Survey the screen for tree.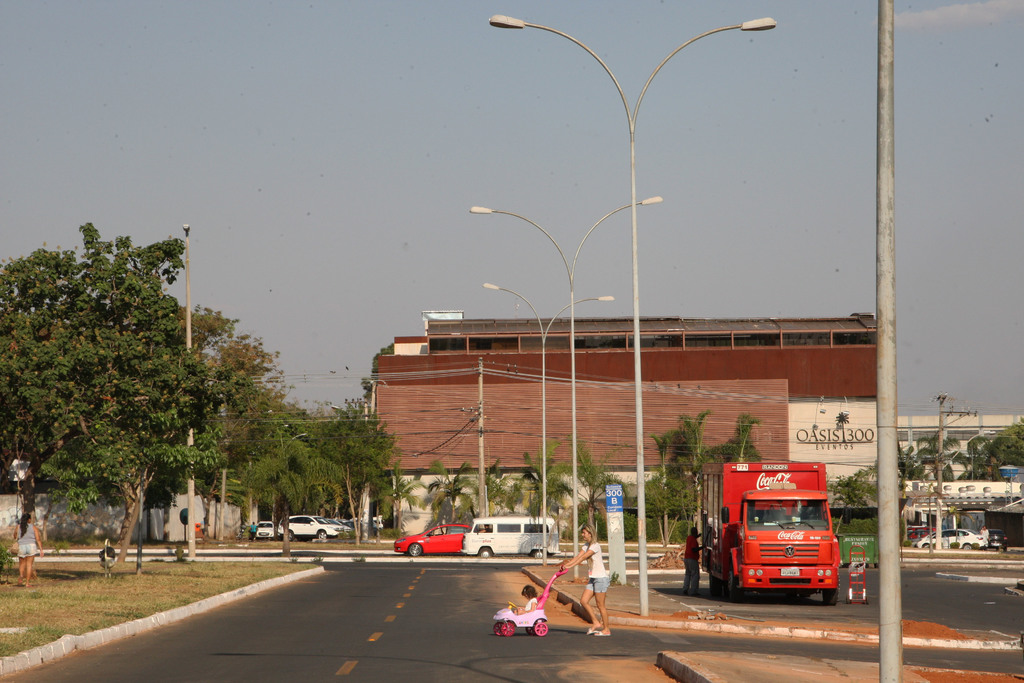
Survey found: (x1=666, y1=411, x2=723, y2=548).
